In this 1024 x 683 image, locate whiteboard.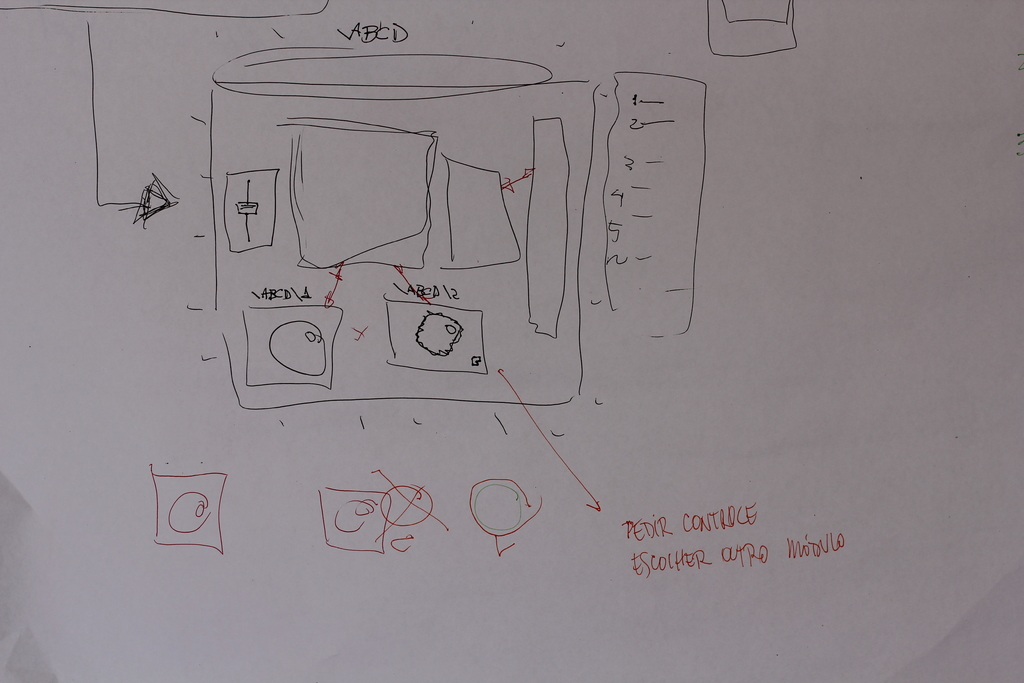
Bounding box: box=[0, 0, 1023, 682].
